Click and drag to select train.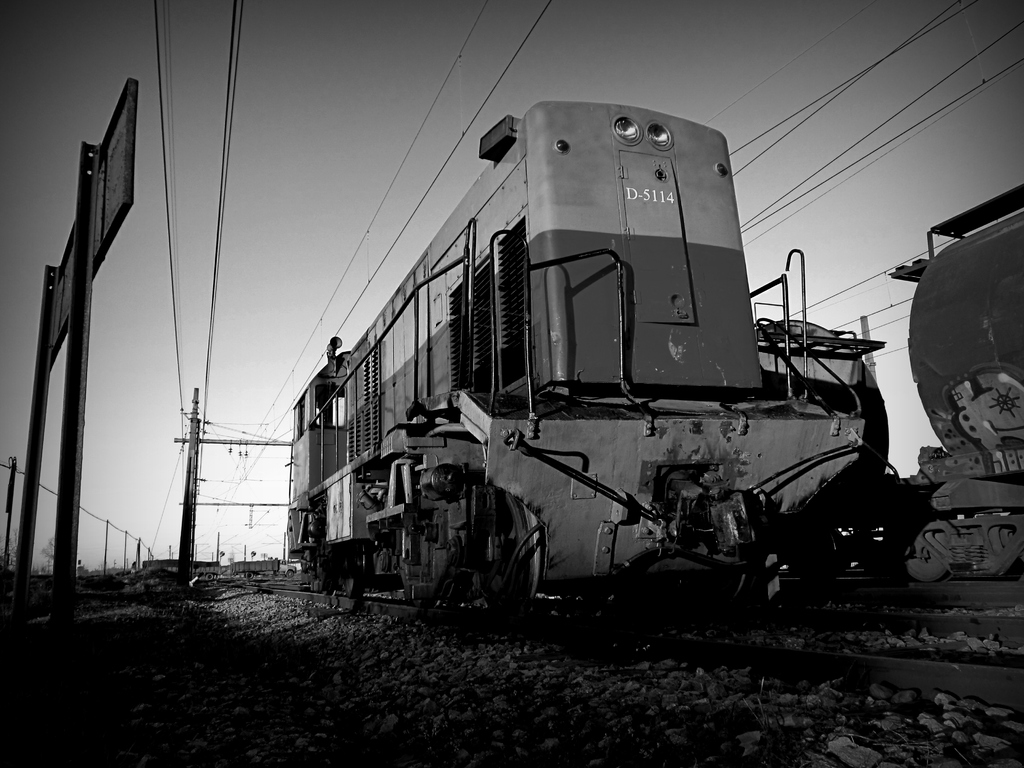
Selection: crop(259, 106, 904, 615).
